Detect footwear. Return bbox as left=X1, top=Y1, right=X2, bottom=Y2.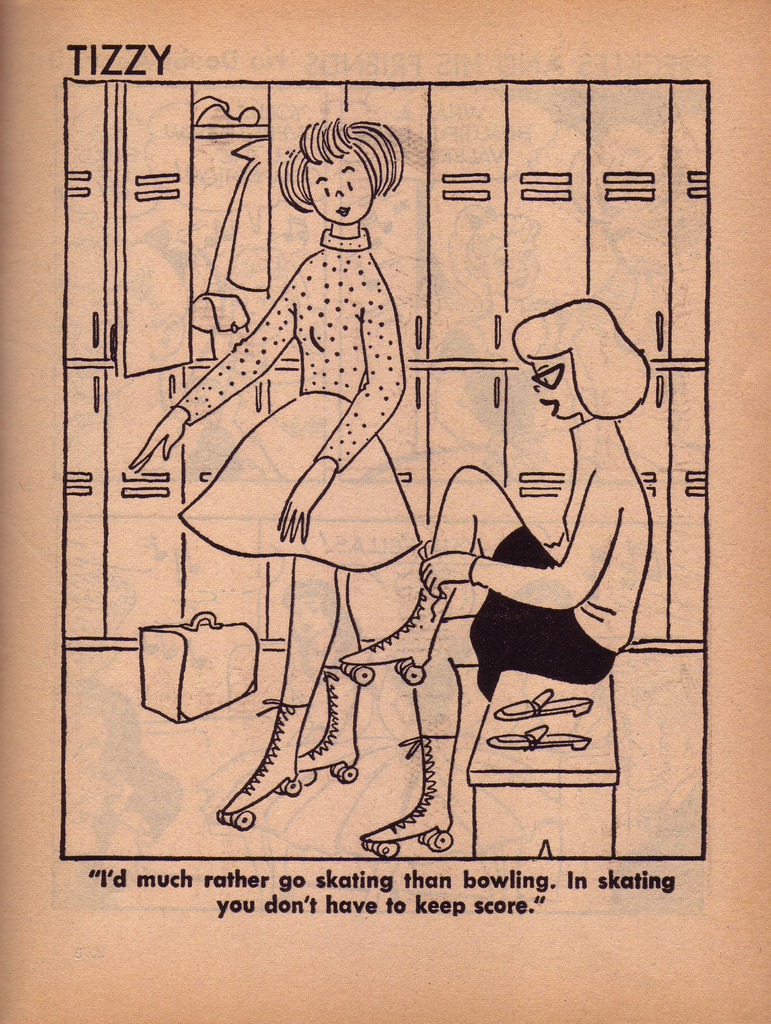
left=295, top=671, right=362, bottom=772.
